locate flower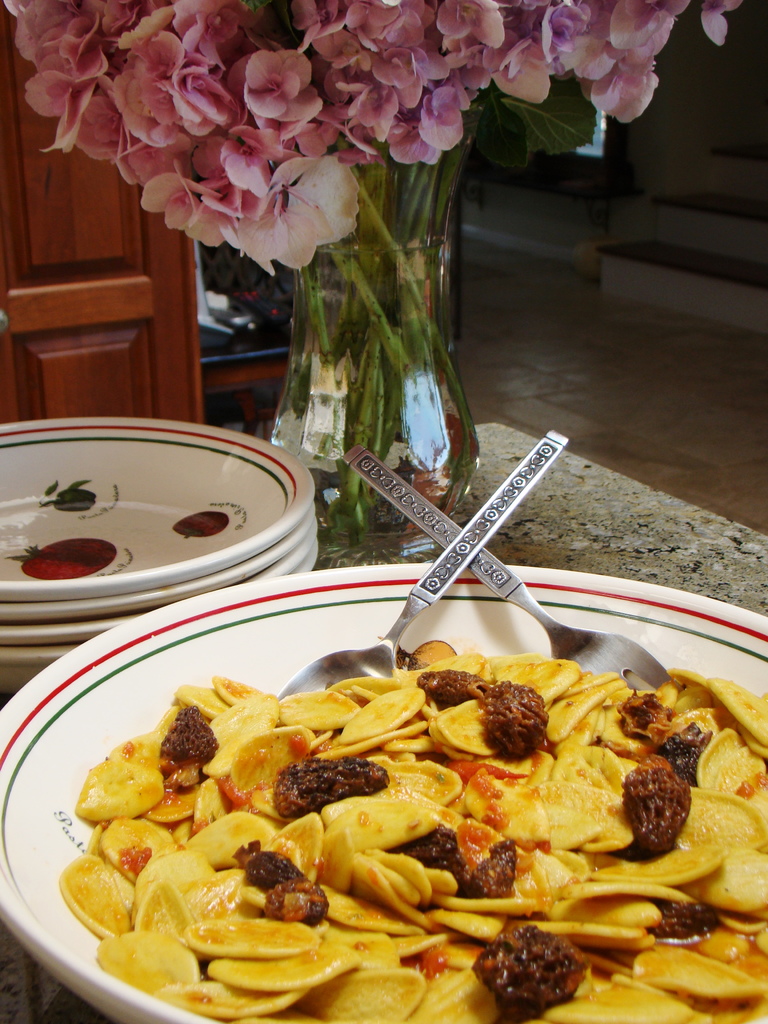
x1=246 y1=52 x2=323 y2=124
